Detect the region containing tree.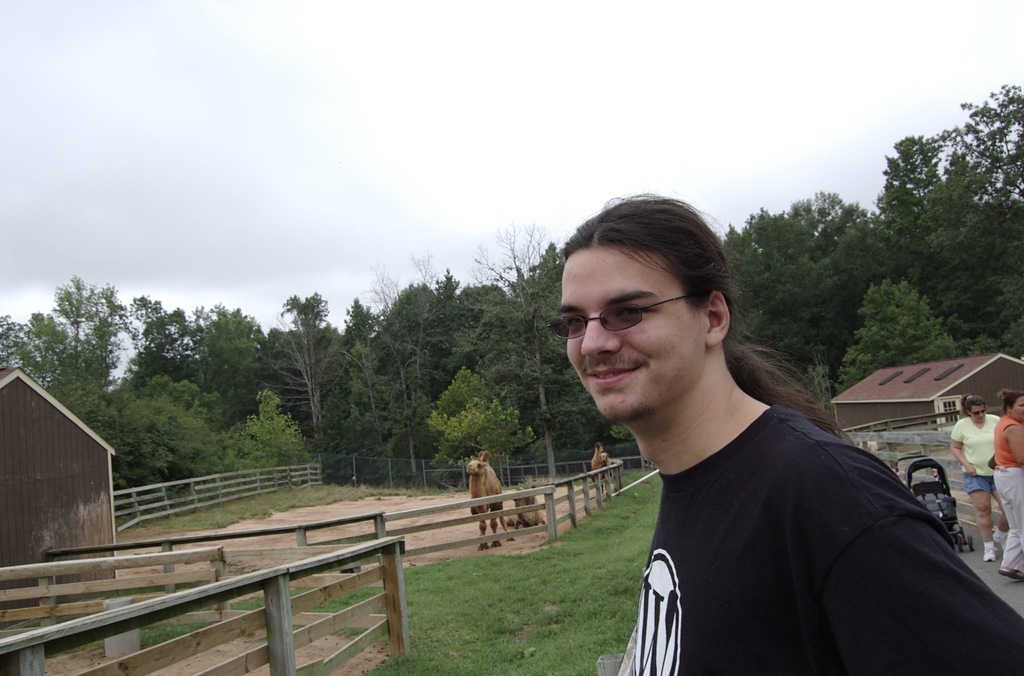
bbox=[17, 316, 76, 387].
